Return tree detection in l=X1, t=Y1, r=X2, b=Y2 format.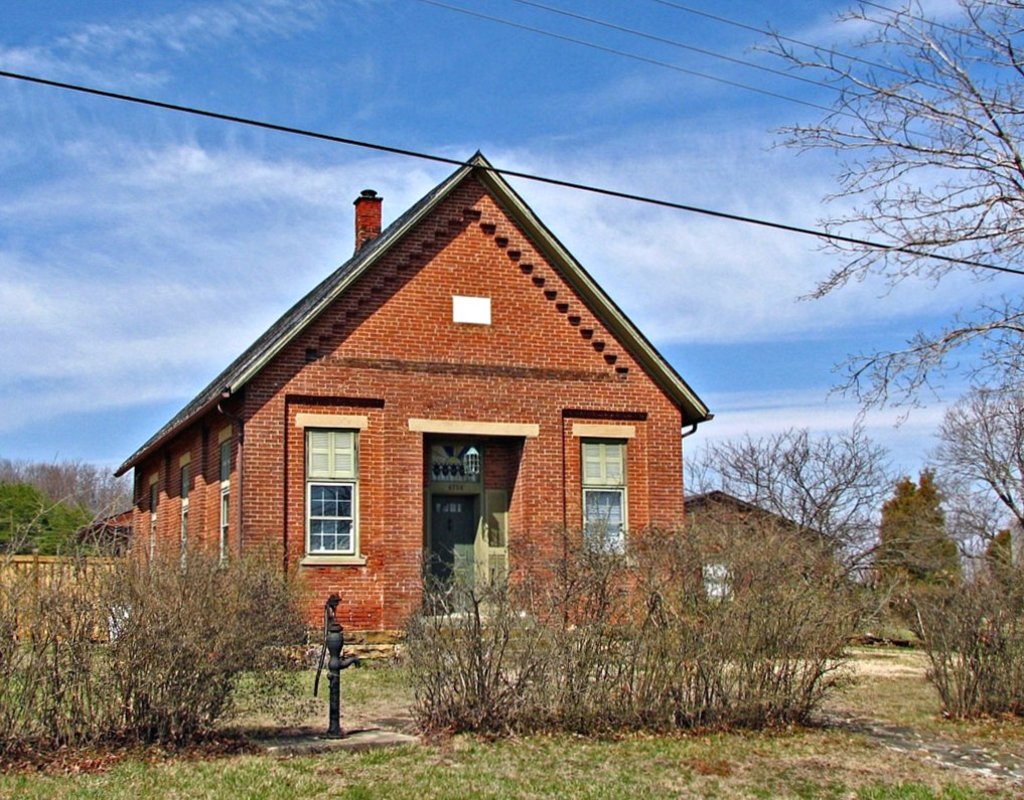
l=866, t=462, r=974, b=606.
